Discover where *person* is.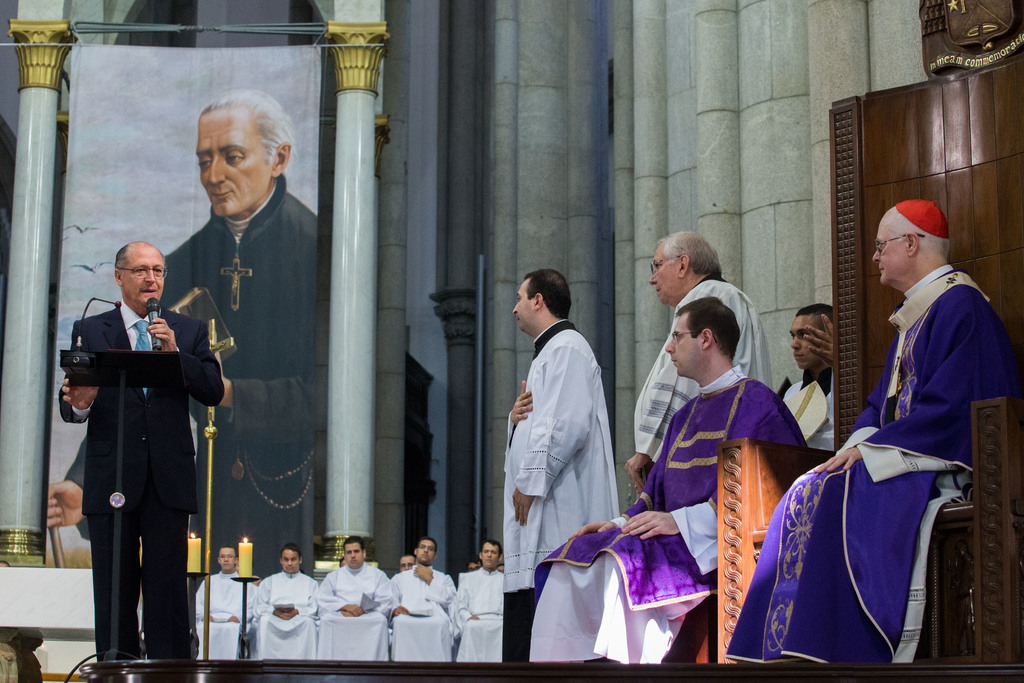
Discovered at (263,548,327,658).
